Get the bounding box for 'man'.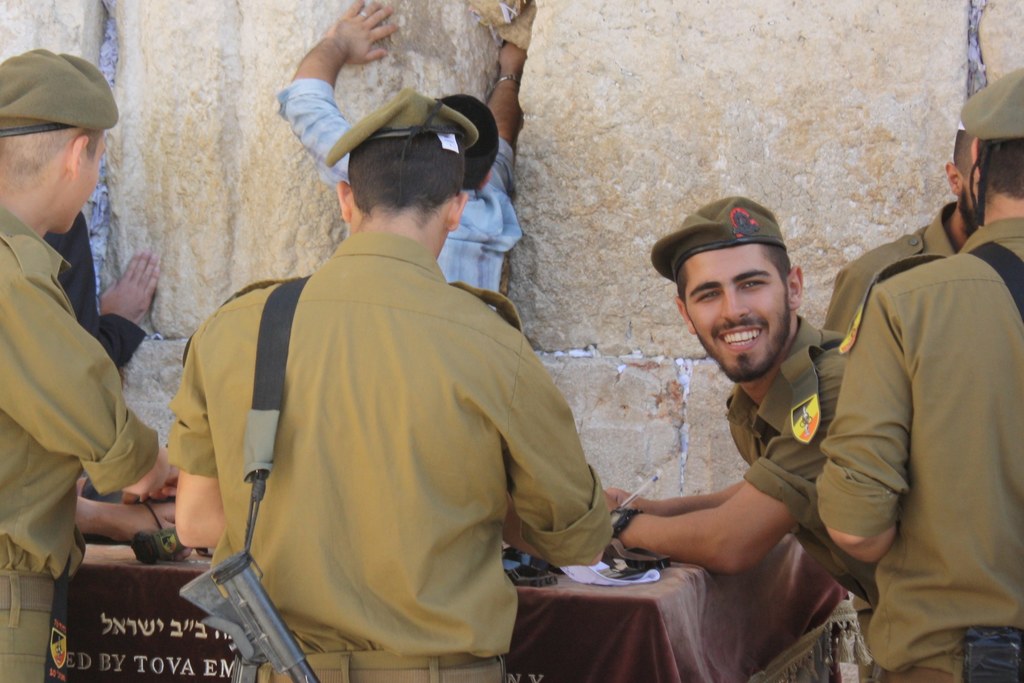
pyautogui.locateOnScreen(0, 48, 173, 682).
